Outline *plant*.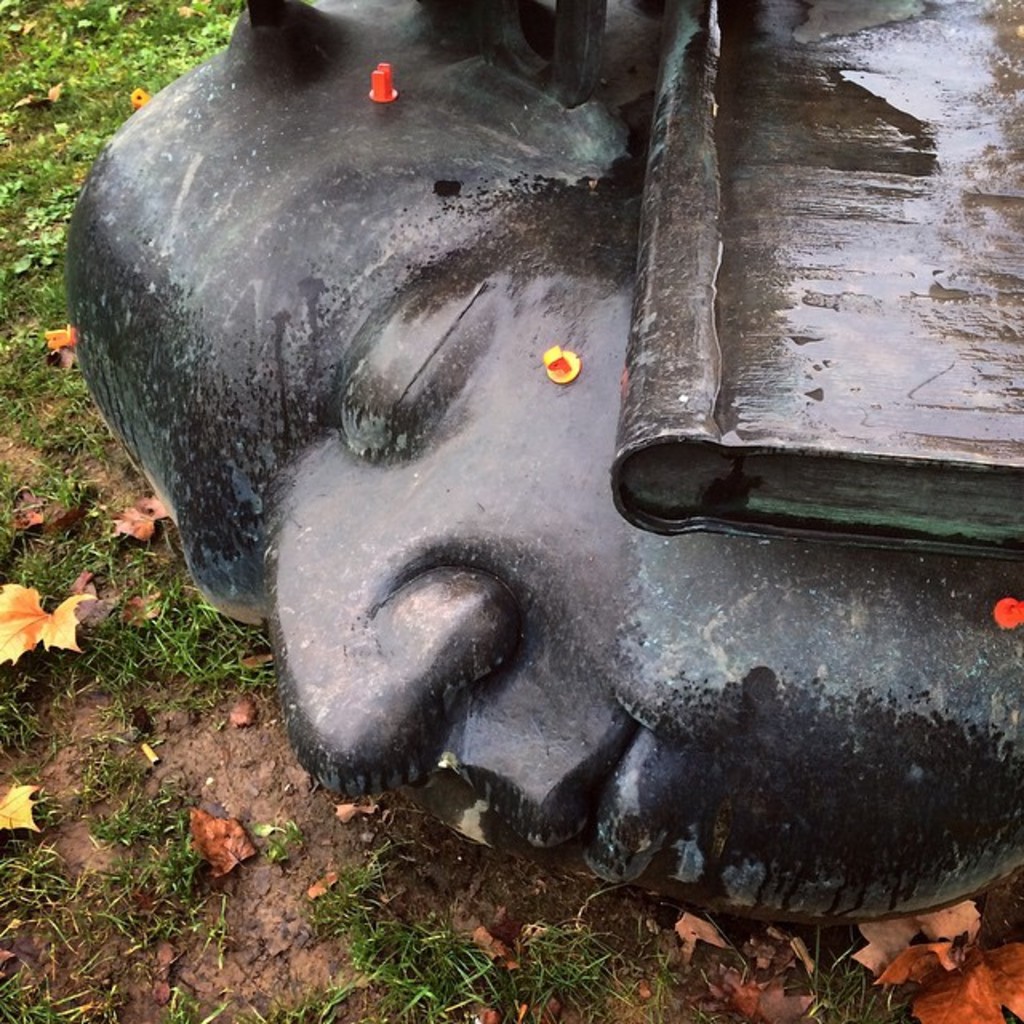
Outline: [left=168, top=950, right=243, bottom=1022].
